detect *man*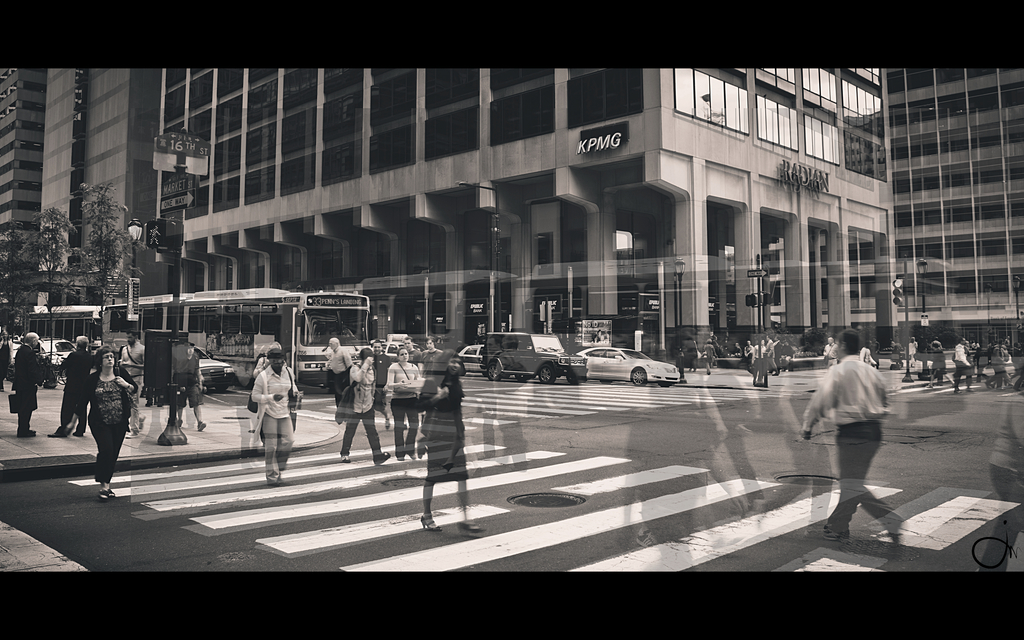
13:329:43:438
